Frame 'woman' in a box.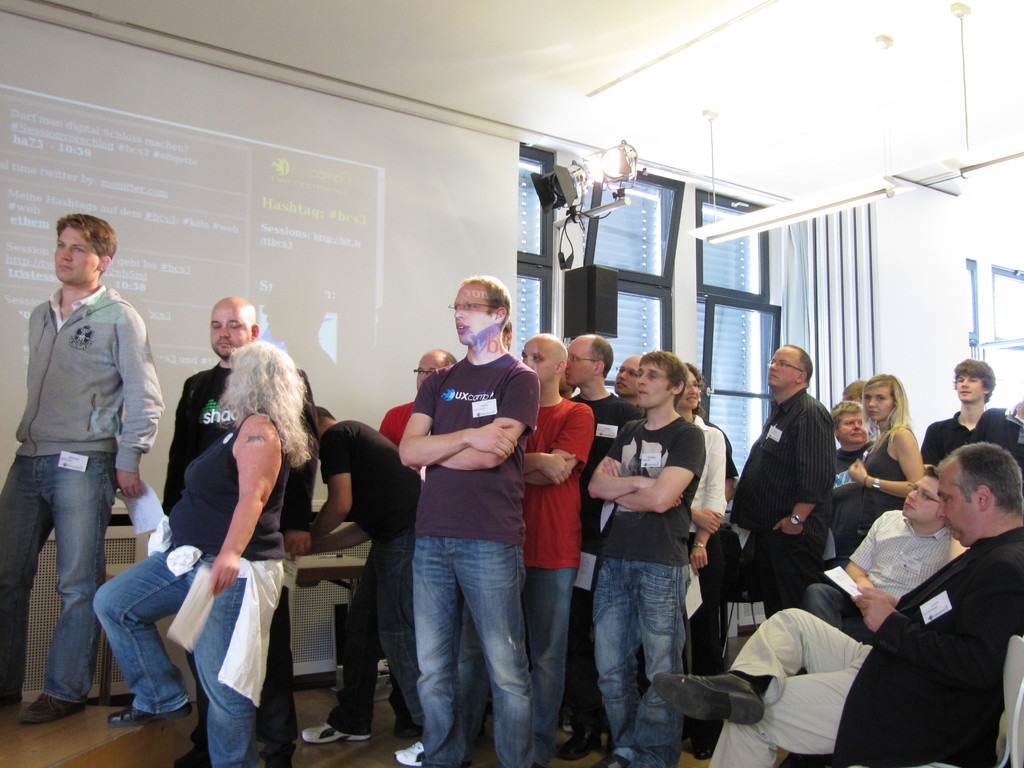
123 314 319 754.
